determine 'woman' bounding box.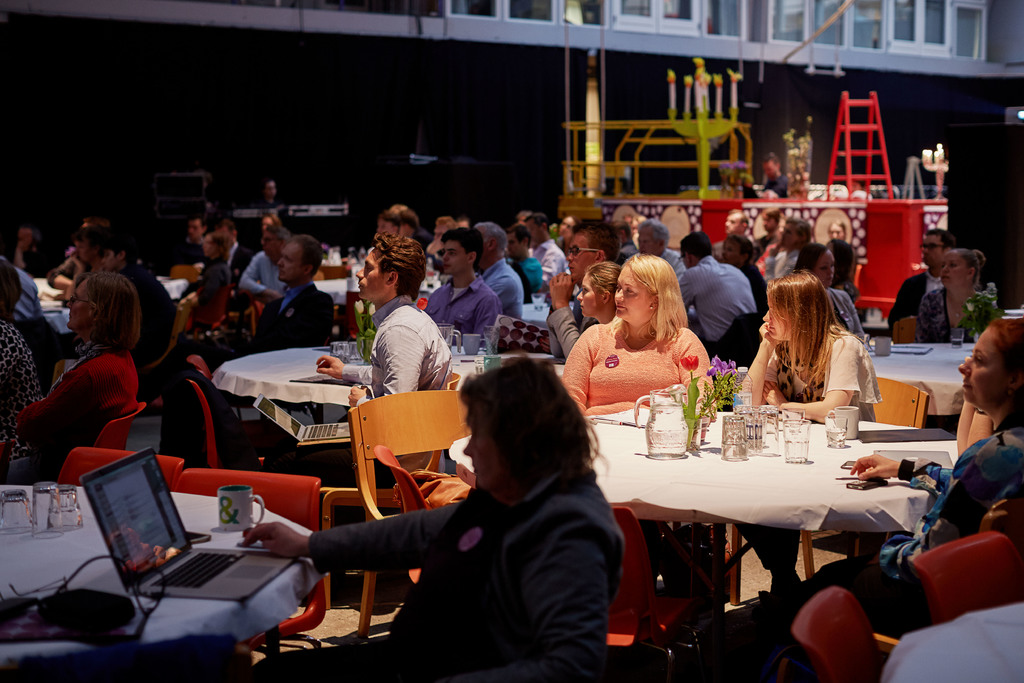
Determined: (left=13, top=268, right=154, bottom=473).
